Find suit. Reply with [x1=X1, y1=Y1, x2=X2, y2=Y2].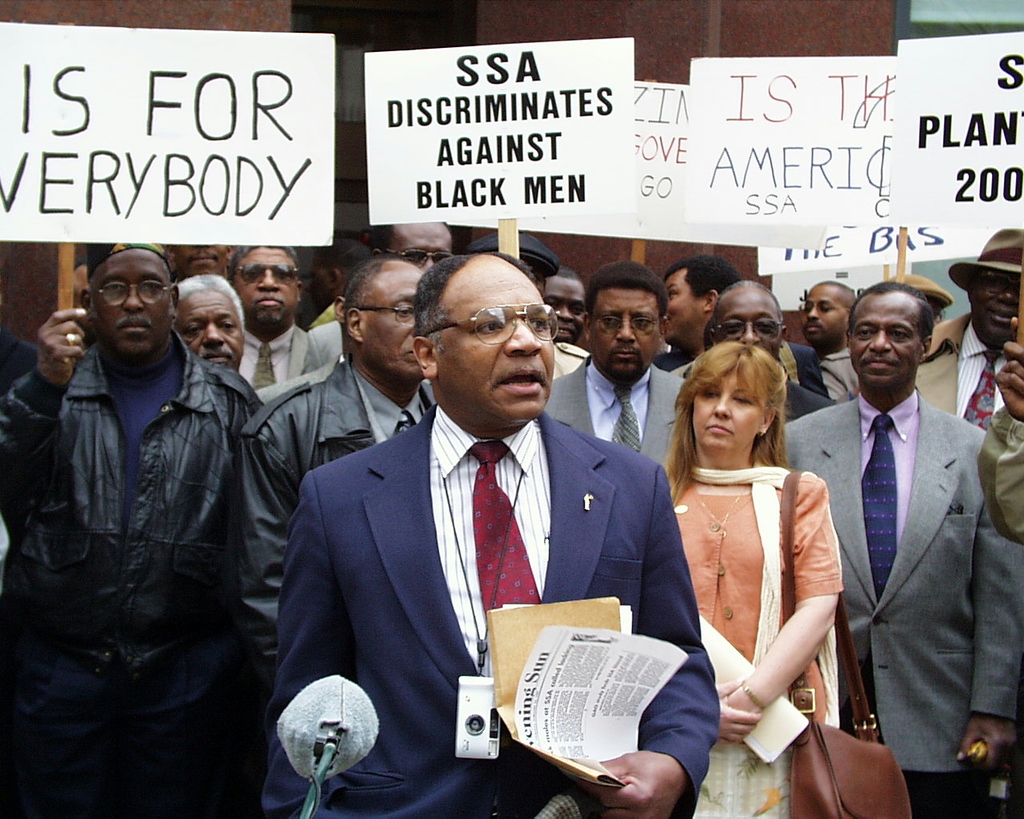
[x1=804, y1=274, x2=1006, y2=801].
